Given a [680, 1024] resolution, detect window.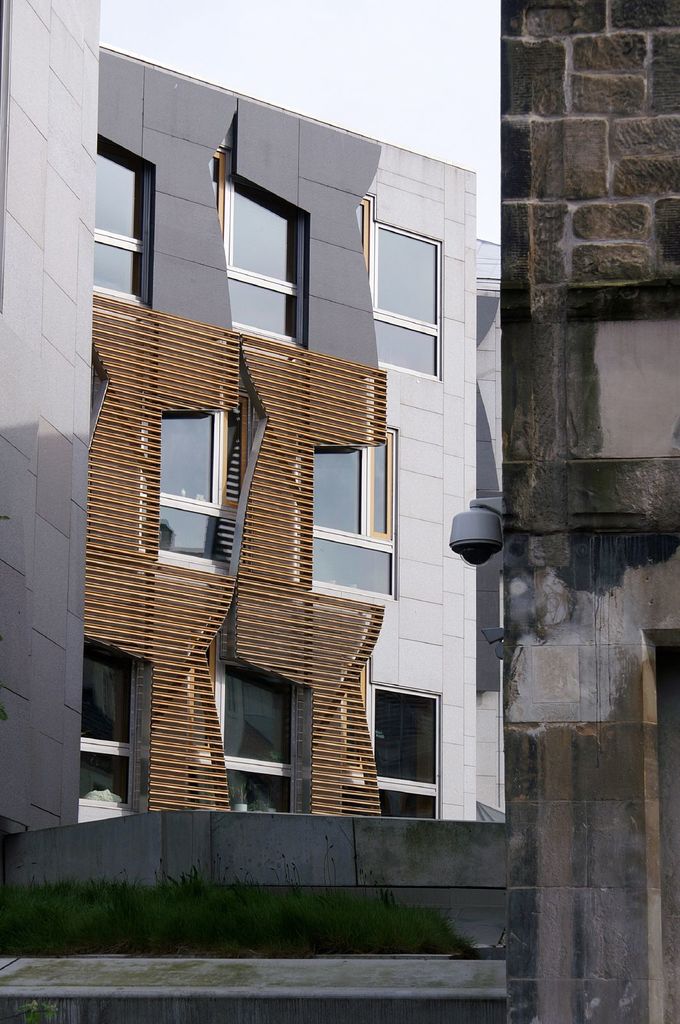
[90,147,148,300].
